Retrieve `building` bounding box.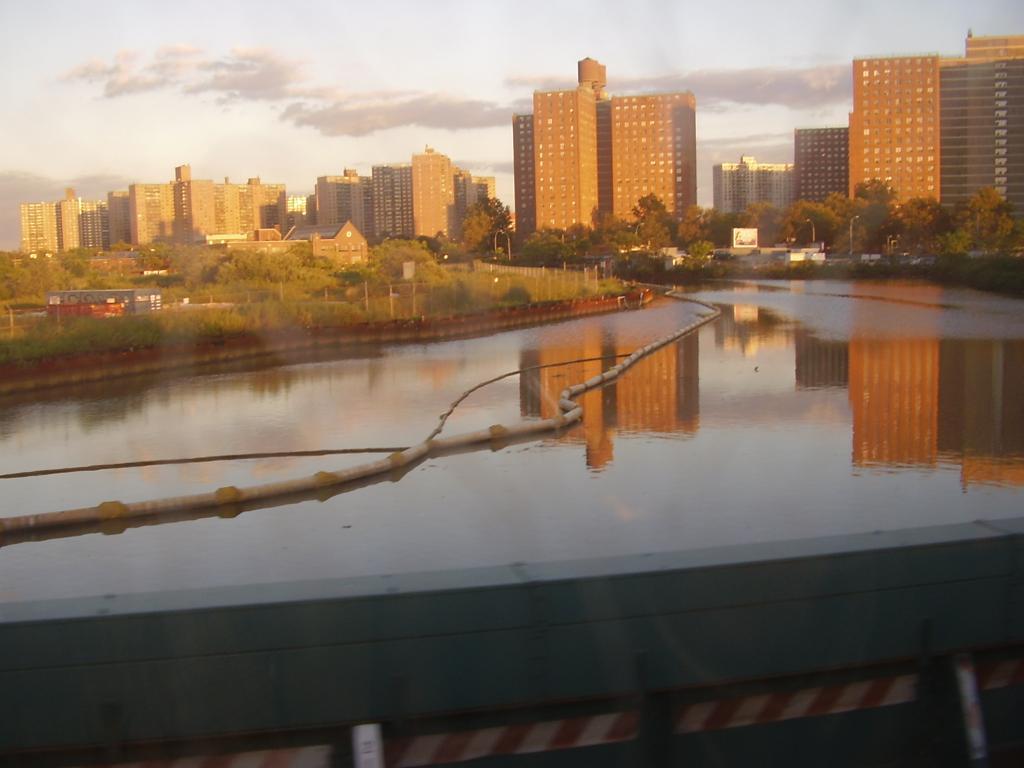
Bounding box: 109 171 290 257.
